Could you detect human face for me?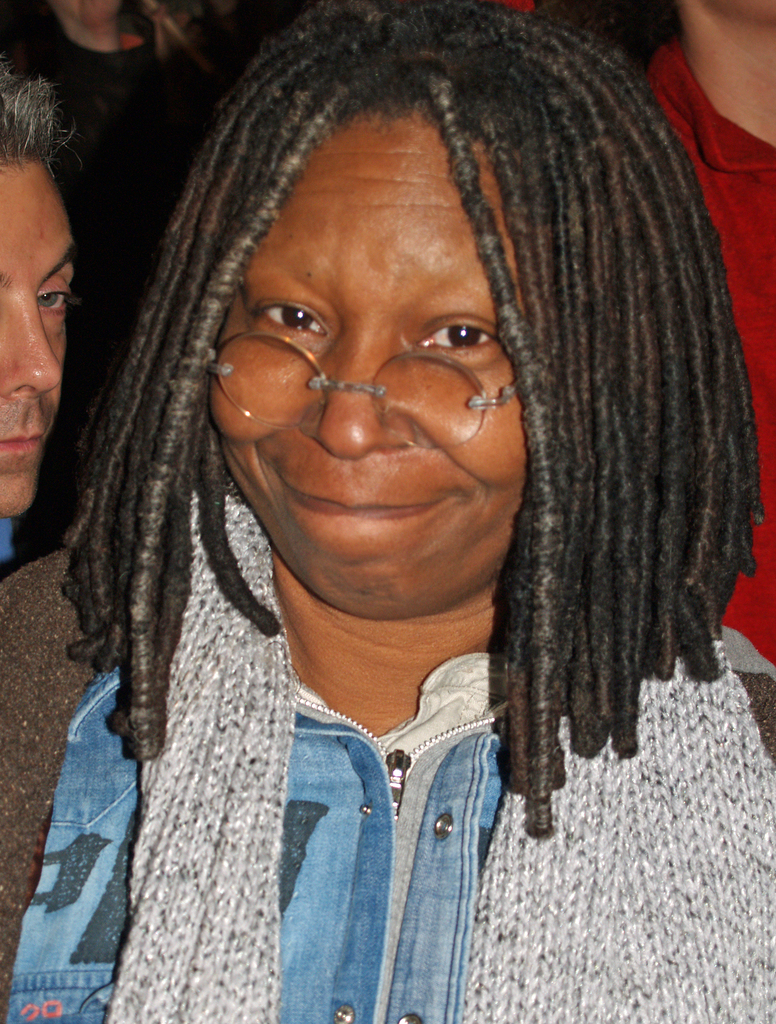
Detection result: region(0, 159, 83, 526).
